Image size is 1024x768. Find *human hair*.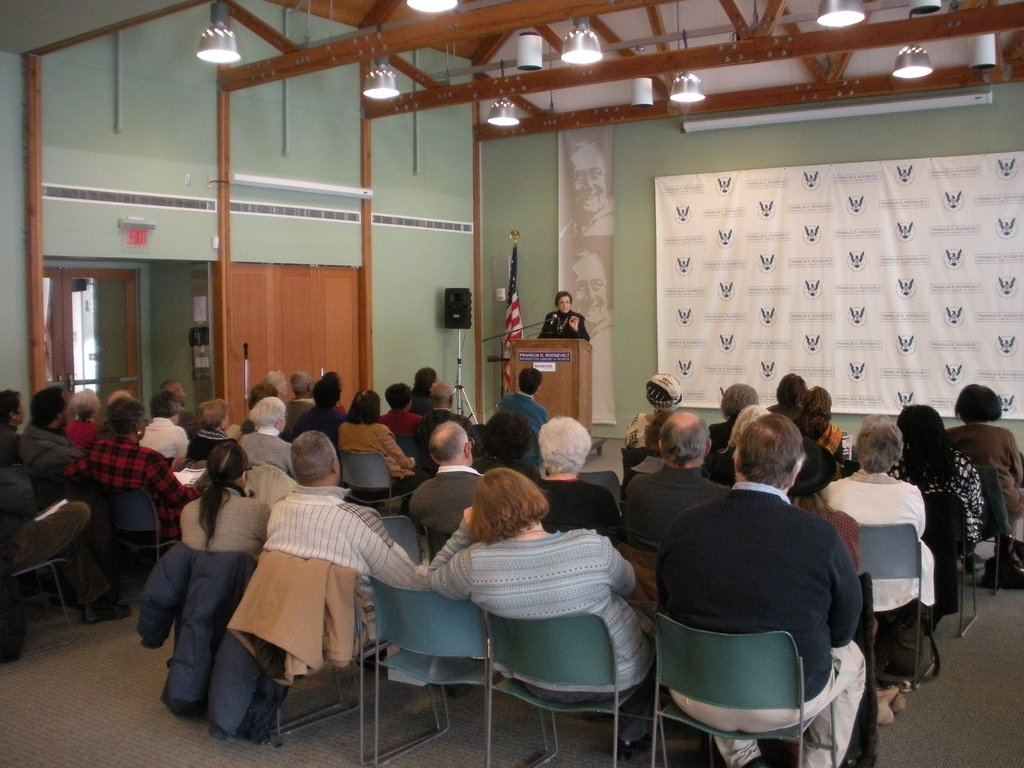
[288, 429, 340, 489].
